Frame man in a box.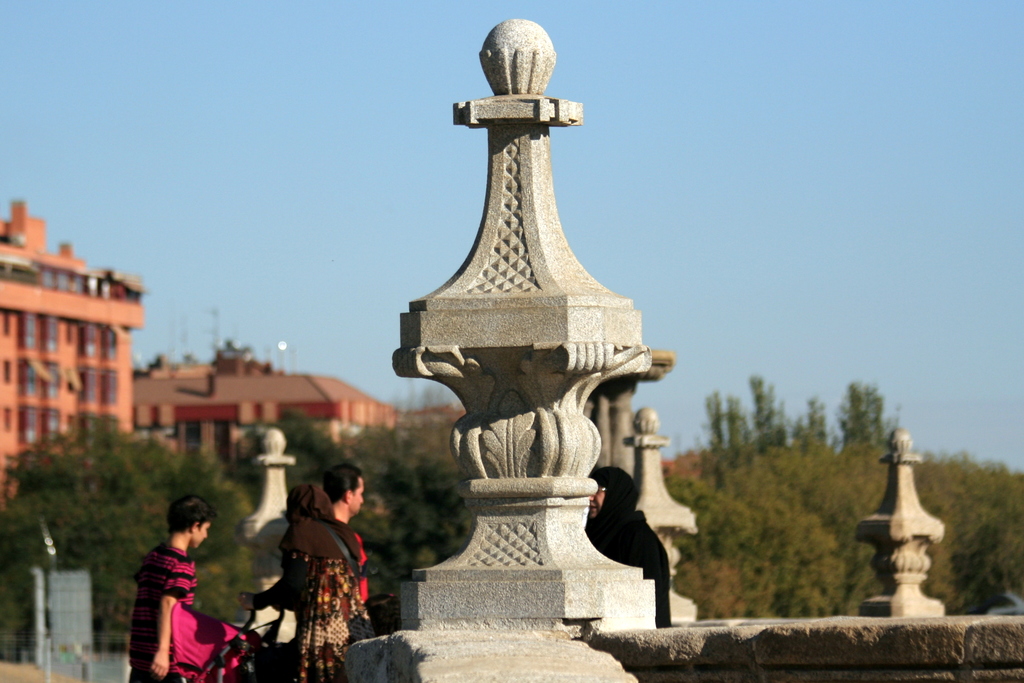
<box>325,461,372,609</box>.
